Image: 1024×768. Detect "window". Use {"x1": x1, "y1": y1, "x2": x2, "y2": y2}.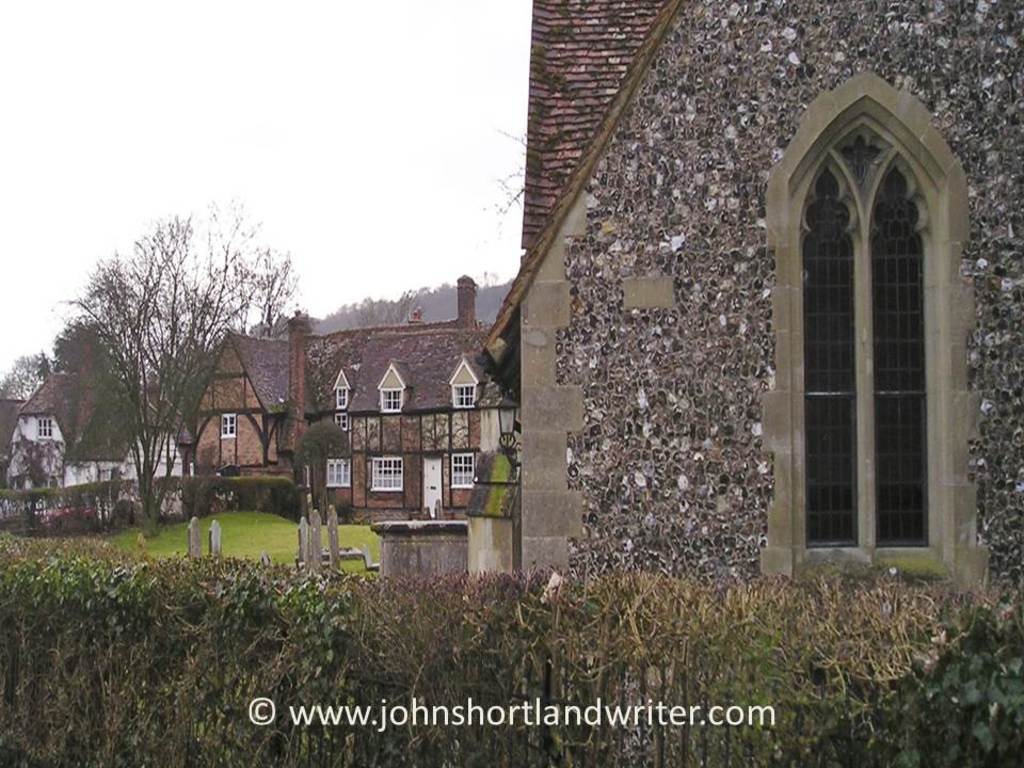
{"x1": 377, "y1": 361, "x2": 404, "y2": 413}.
